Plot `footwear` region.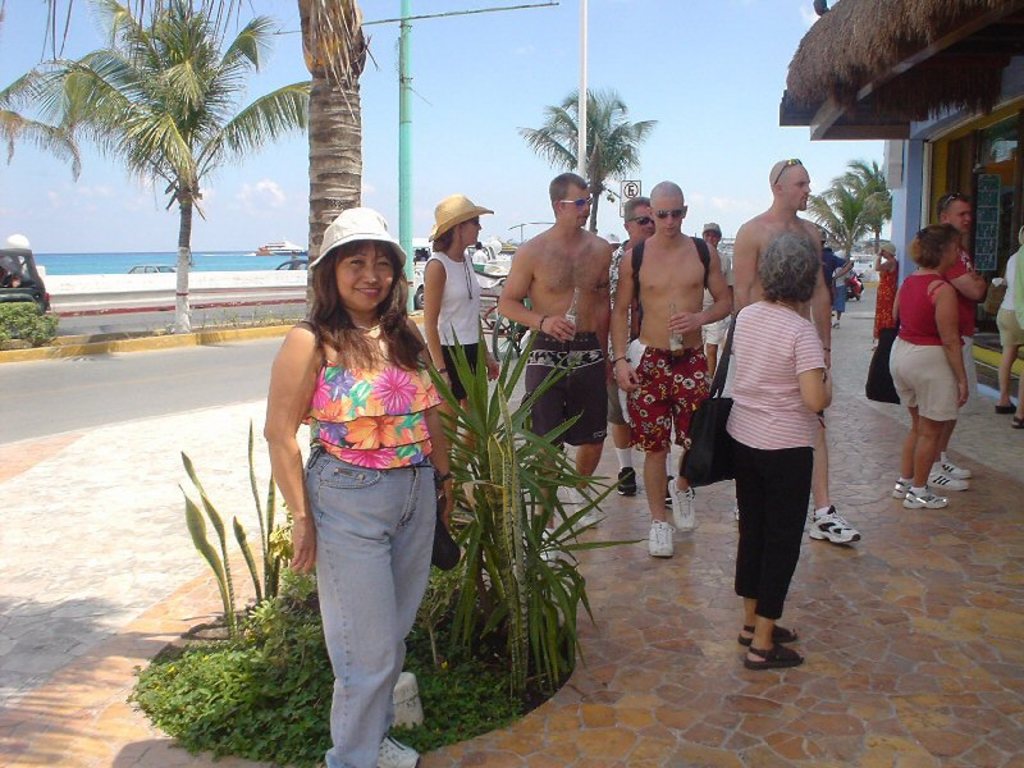
Plotted at 893, 479, 918, 495.
